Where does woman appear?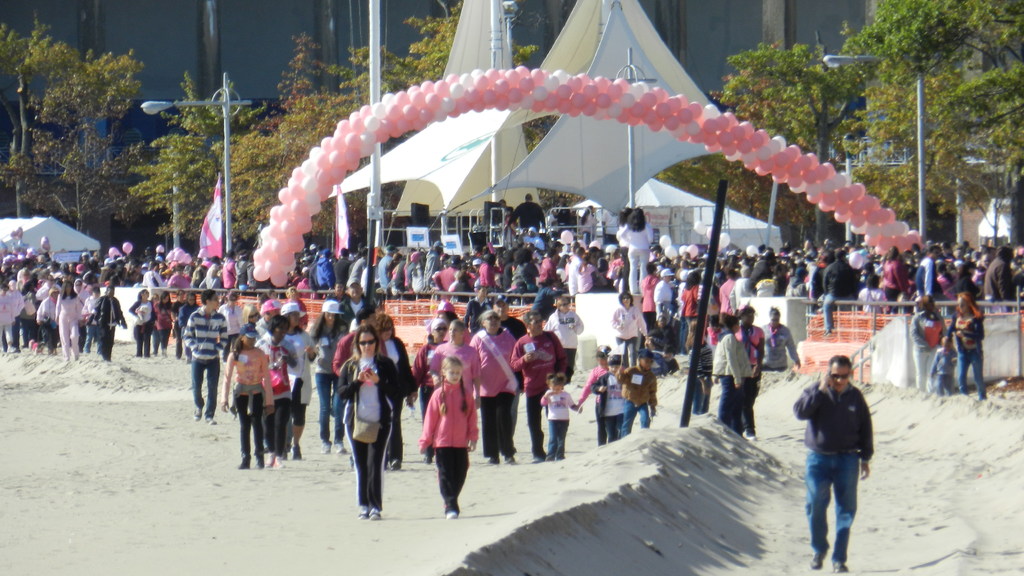
Appears at (x1=615, y1=294, x2=648, y2=364).
